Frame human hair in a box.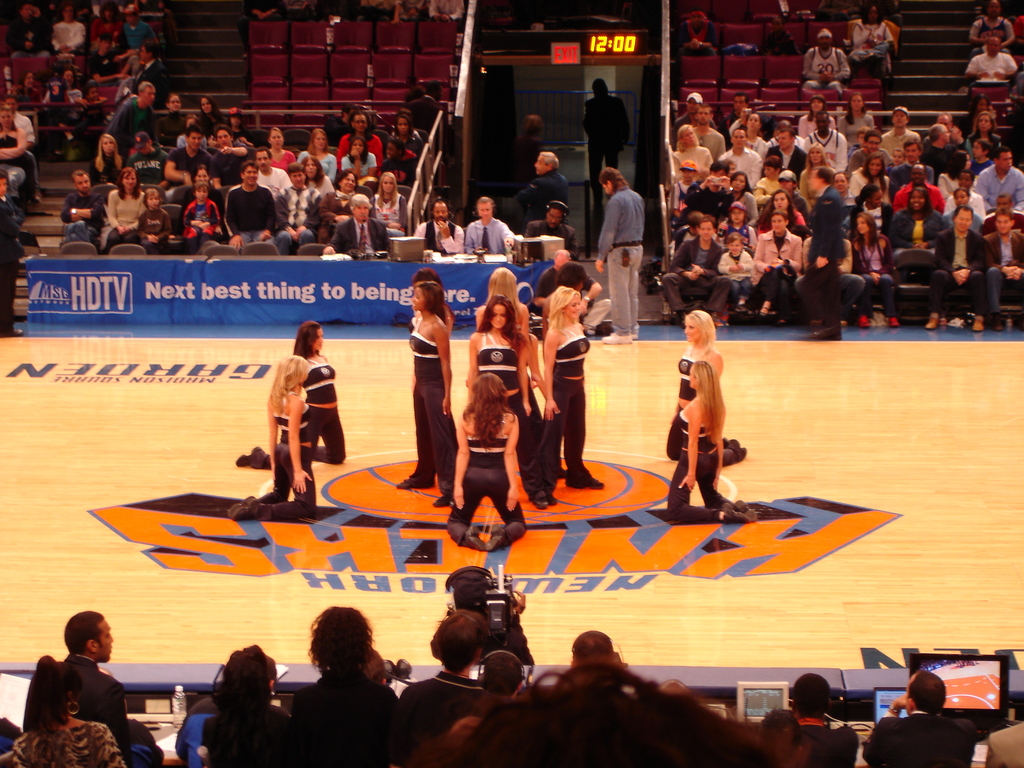
box=[936, 112, 954, 125].
